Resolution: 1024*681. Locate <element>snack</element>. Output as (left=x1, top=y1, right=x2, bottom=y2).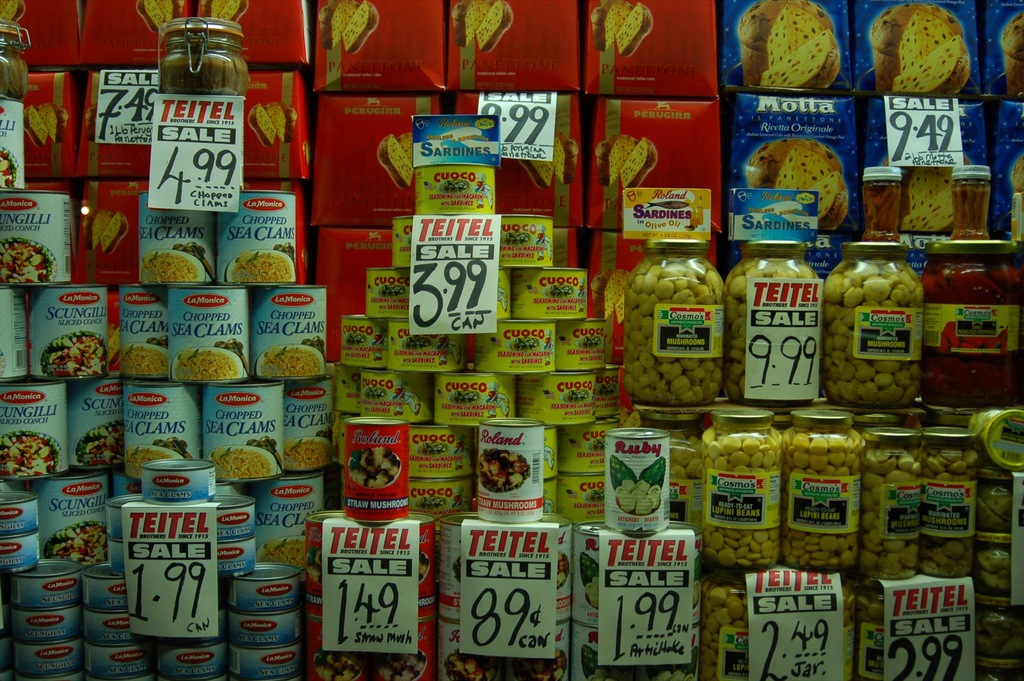
(left=136, top=0, right=184, bottom=33).
